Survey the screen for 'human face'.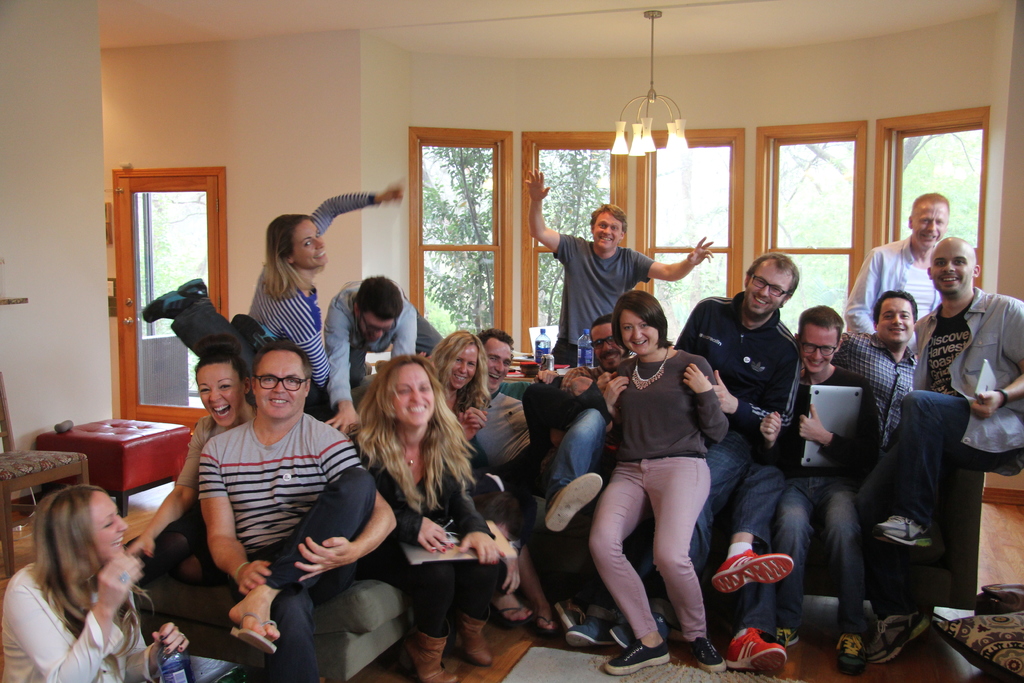
Survey found: pyautogui.locateOnScreen(254, 346, 308, 420).
